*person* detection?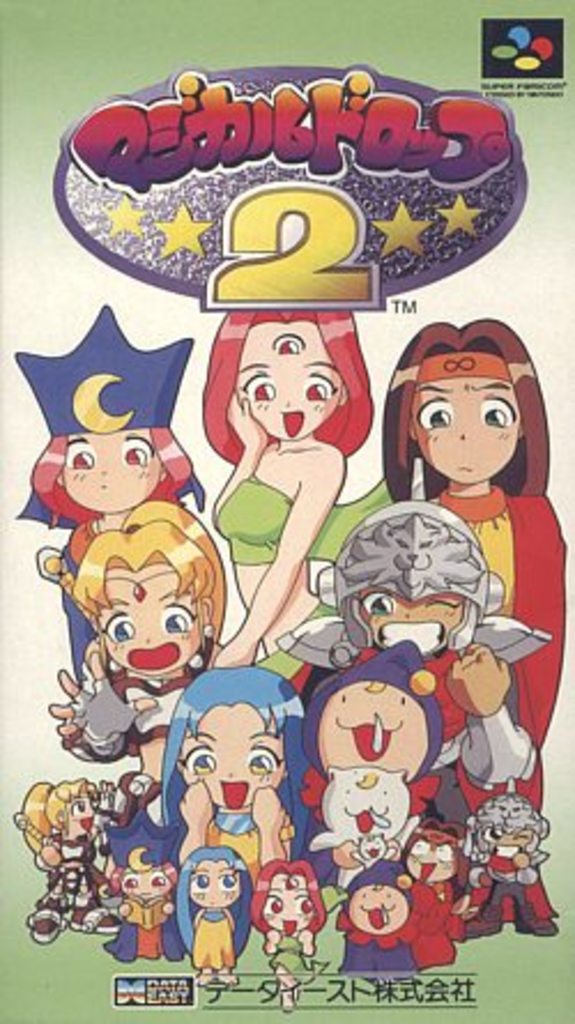
detection(455, 794, 559, 957)
